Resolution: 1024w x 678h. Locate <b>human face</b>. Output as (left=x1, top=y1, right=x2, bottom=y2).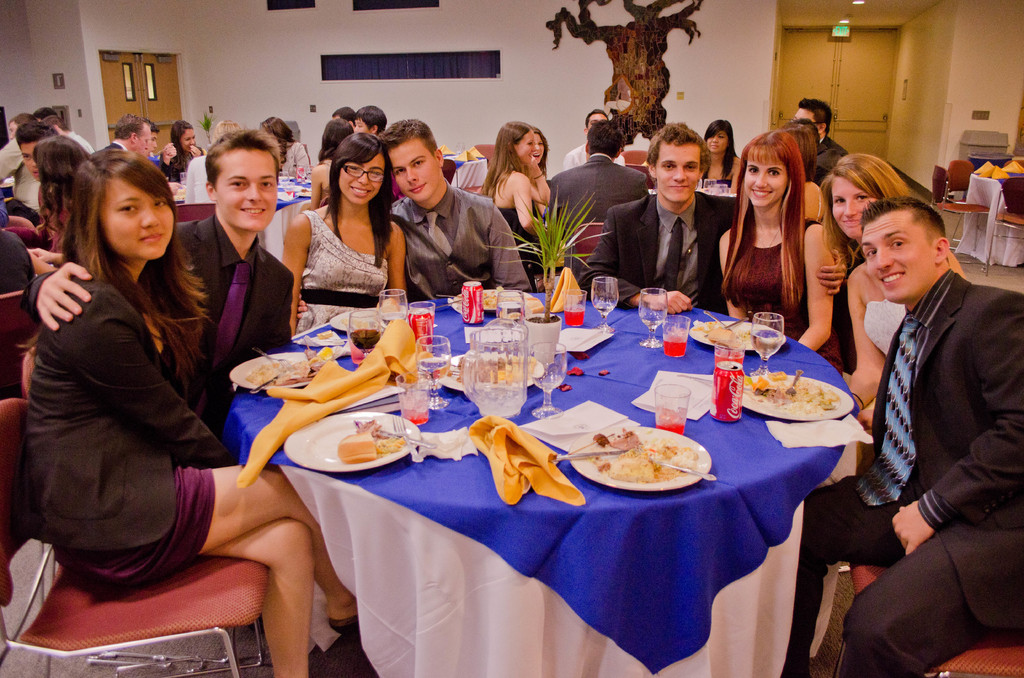
(left=132, top=118, right=153, bottom=156).
